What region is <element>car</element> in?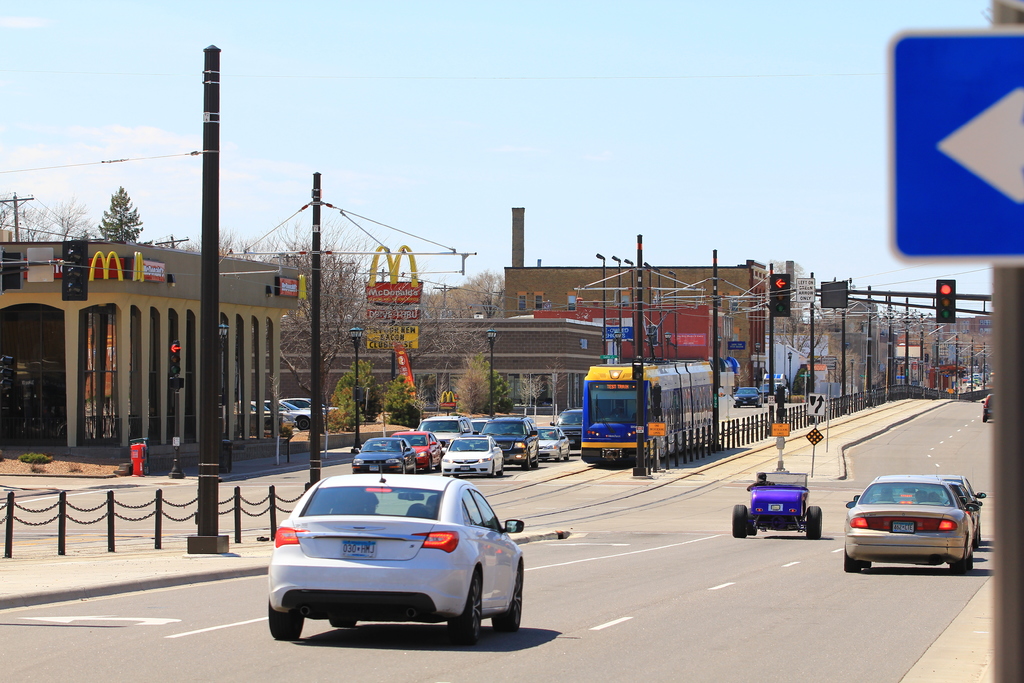
x1=535 y1=422 x2=572 y2=459.
